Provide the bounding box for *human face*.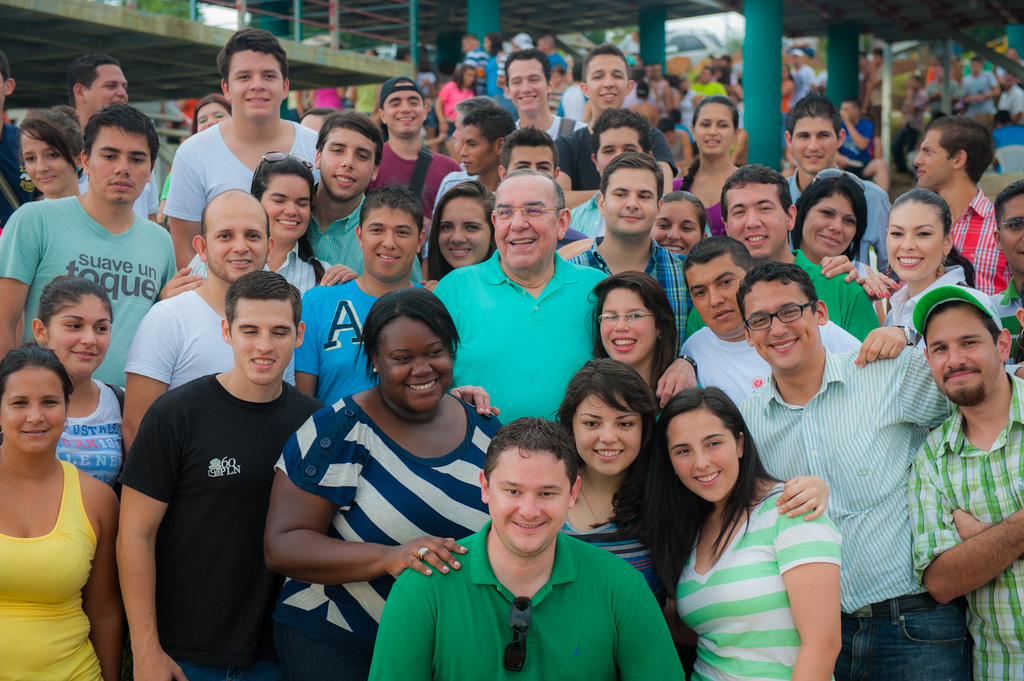
bbox=(802, 191, 854, 257).
